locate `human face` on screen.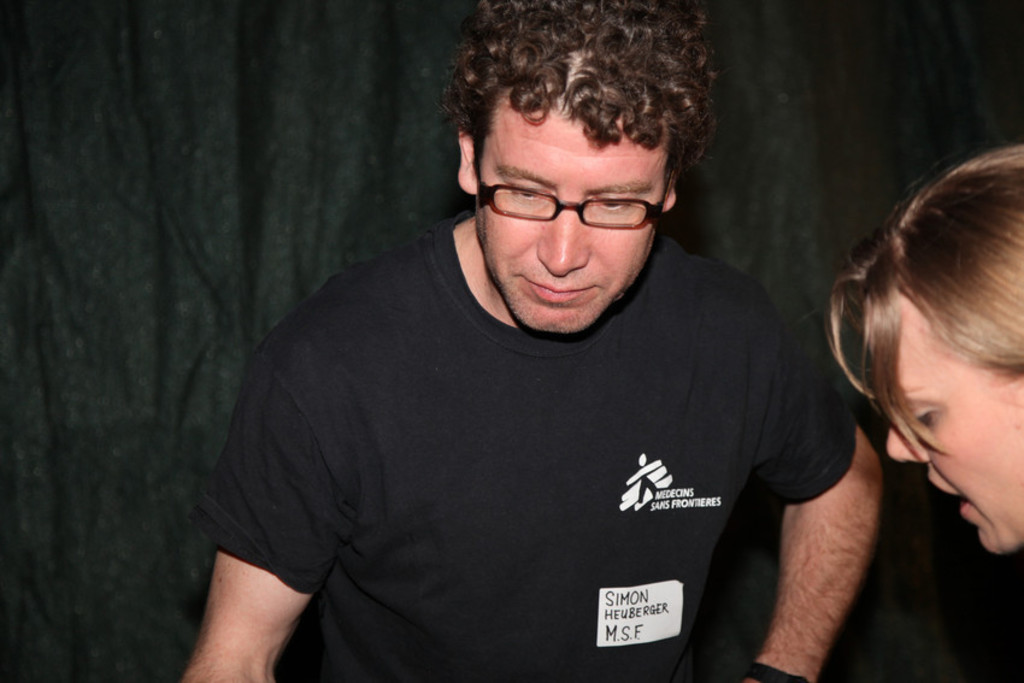
On screen at [left=473, top=112, right=664, bottom=335].
